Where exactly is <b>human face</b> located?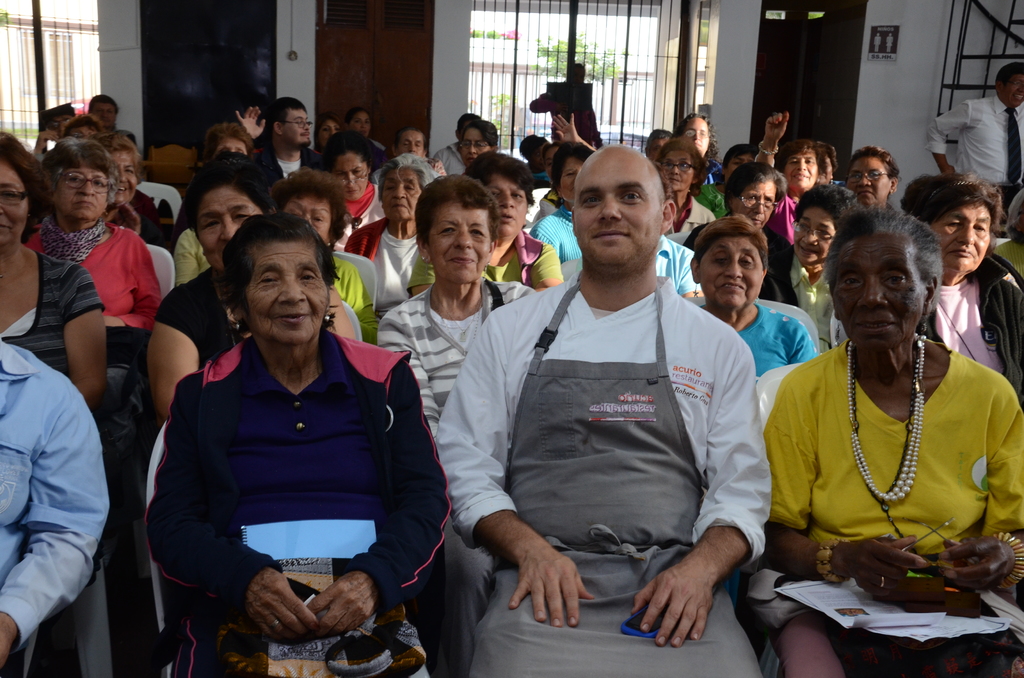
Its bounding box is x1=488 y1=176 x2=528 y2=234.
